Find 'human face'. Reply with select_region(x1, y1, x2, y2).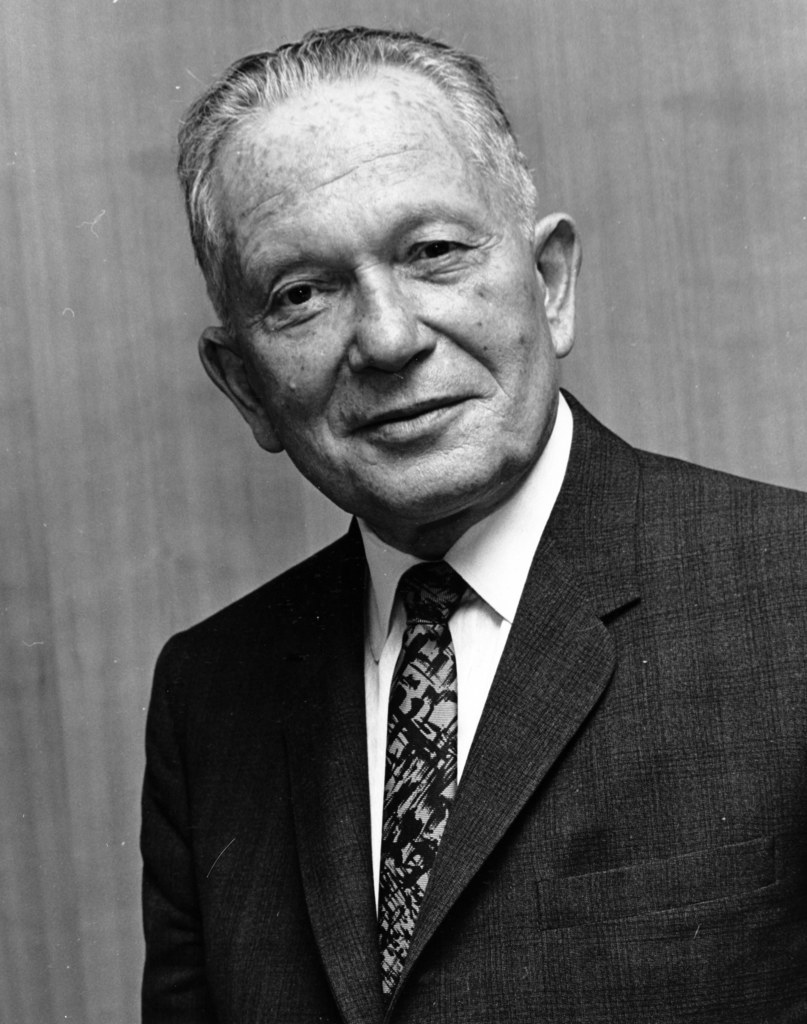
select_region(287, 72, 529, 532).
